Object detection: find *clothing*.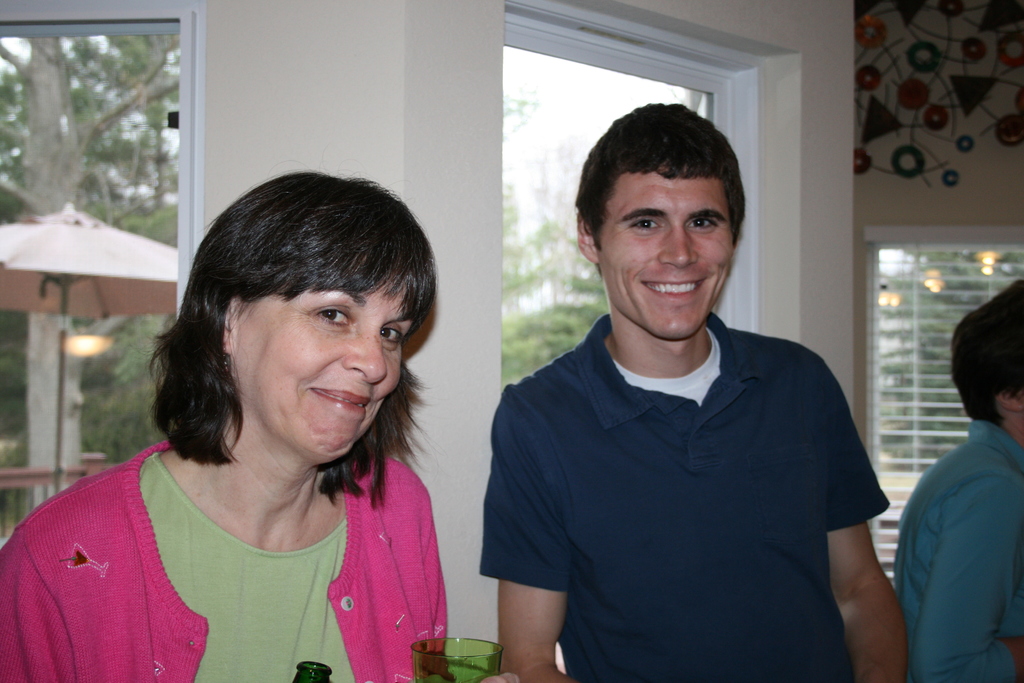
select_region(0, 443, 453, 682).
